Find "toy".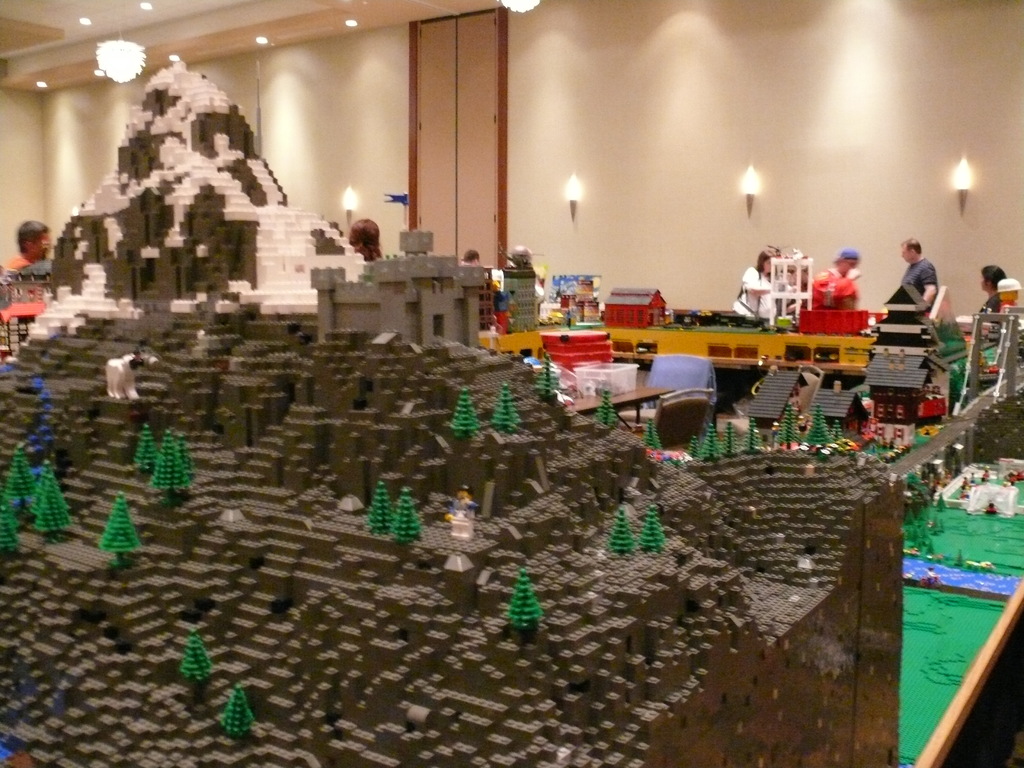
left=700, top=424, right=721, bottom=465.
